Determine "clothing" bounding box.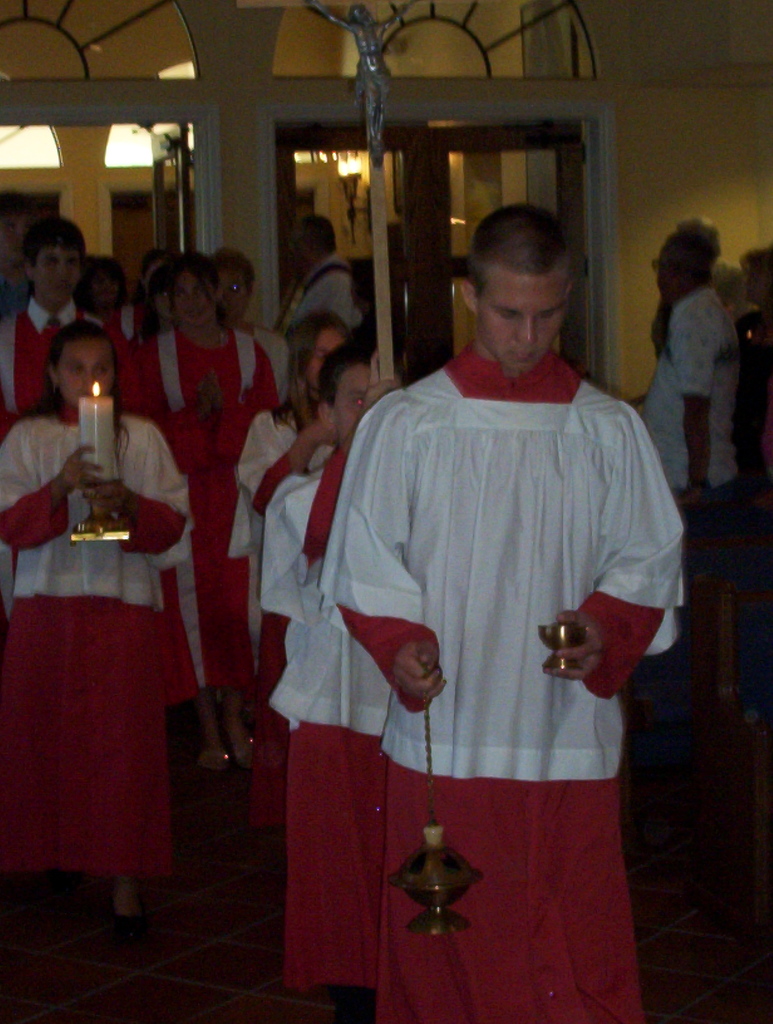
Determined: [645, 292, 749, 582].
